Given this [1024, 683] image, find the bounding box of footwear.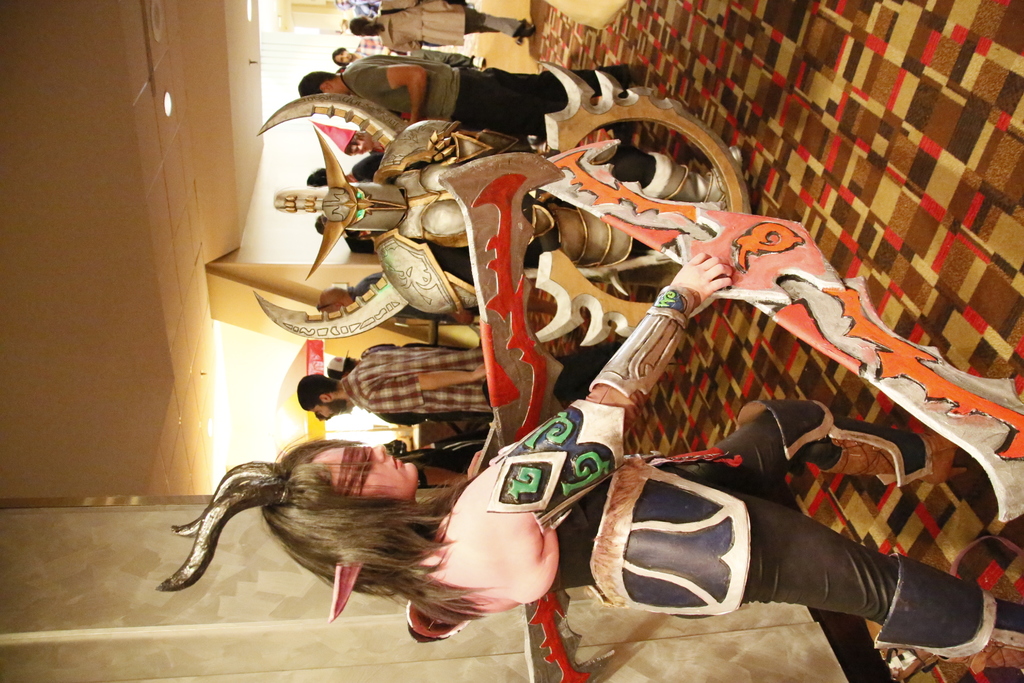
<region>864, 541, 1000, 679</region>.
